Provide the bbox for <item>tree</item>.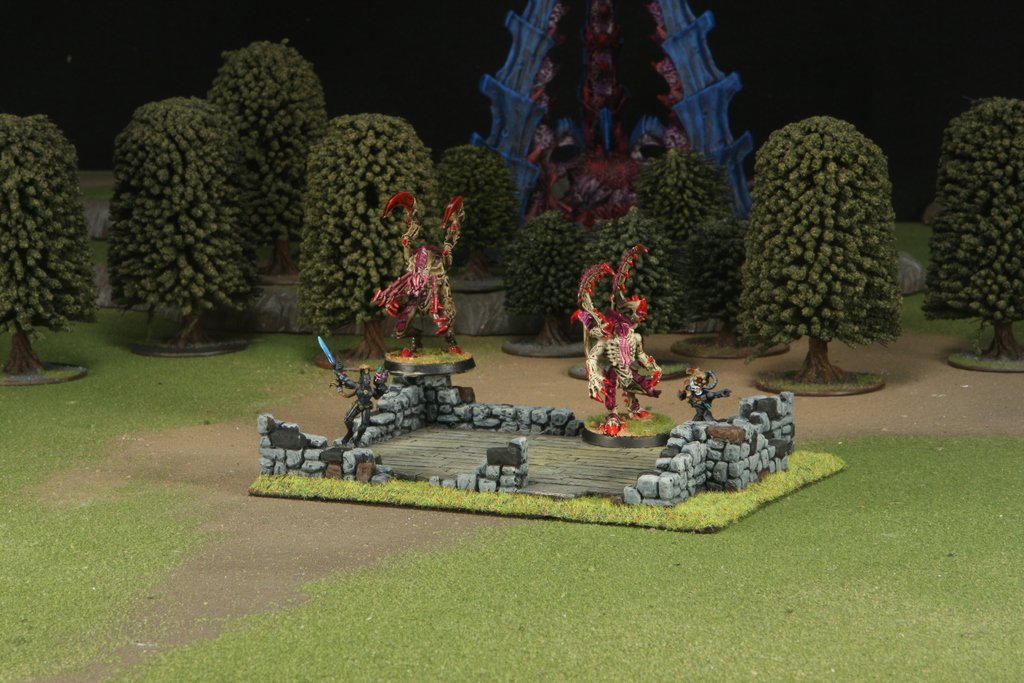
631:142:724:282.
